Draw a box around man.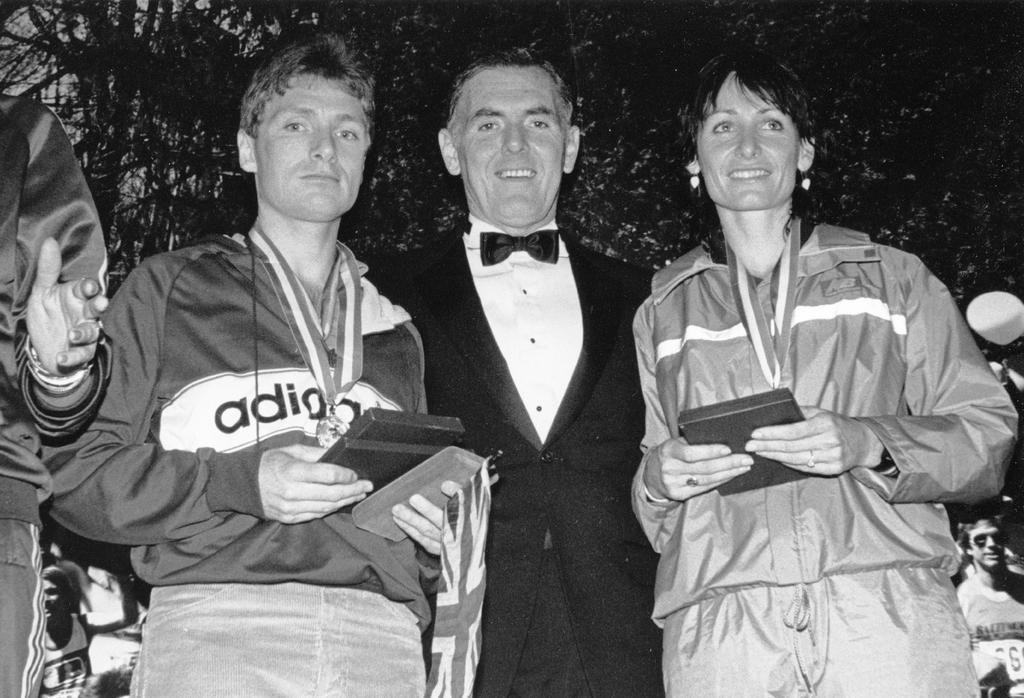
BBox(45, 37, 445, 684).
